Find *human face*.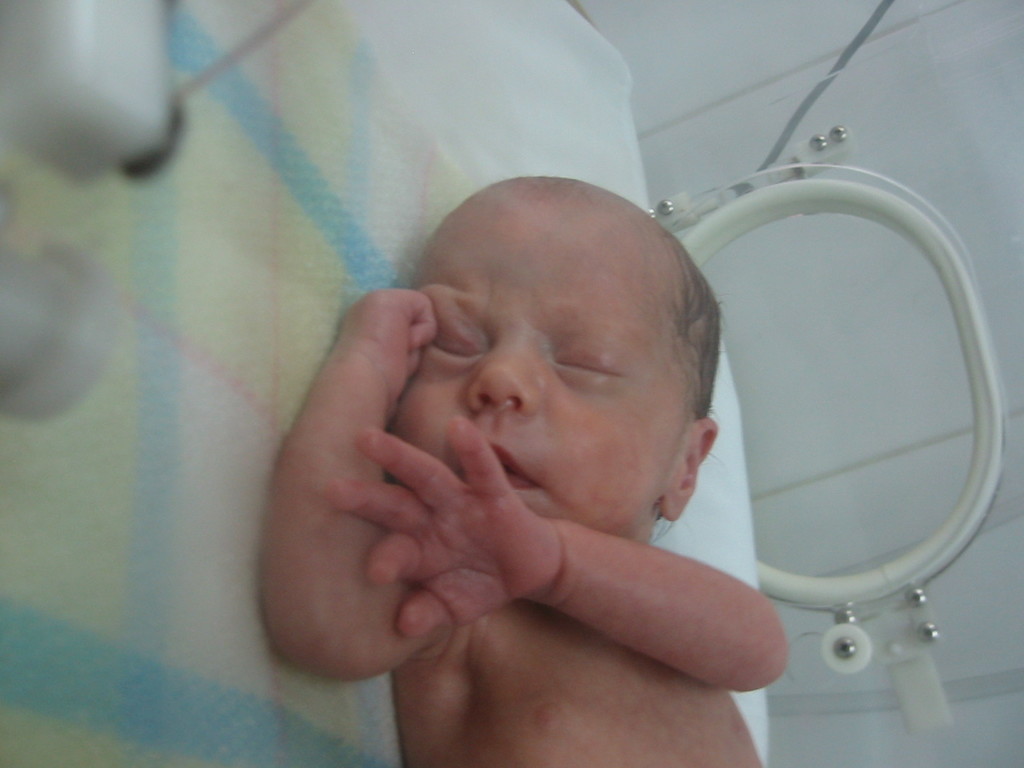
BBox(391, 202, 694, 534).
